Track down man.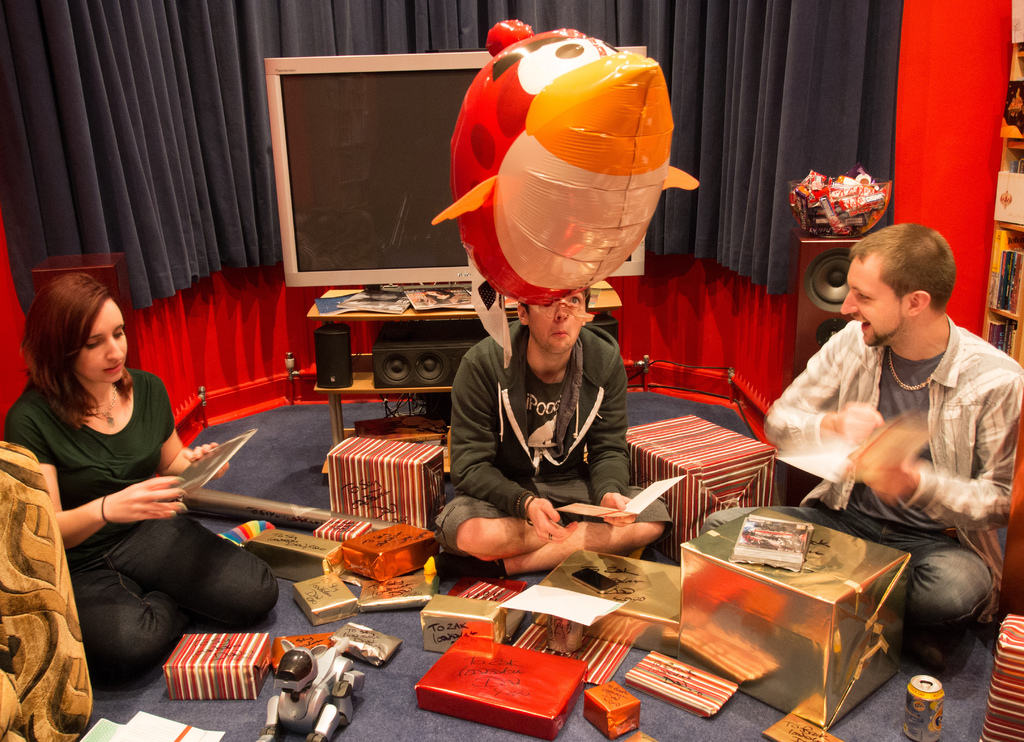
Tracked to <bbox>436, 281, 670, 579</bbox>.
